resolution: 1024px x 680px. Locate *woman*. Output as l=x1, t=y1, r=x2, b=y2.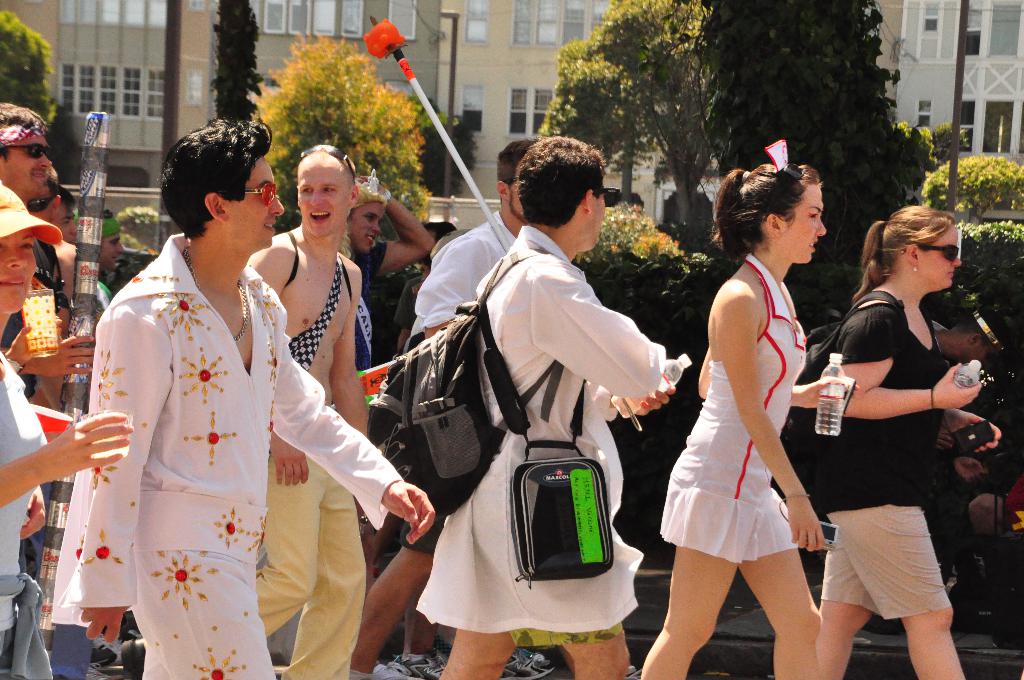
l=0, t=187, r=134, b=679.
